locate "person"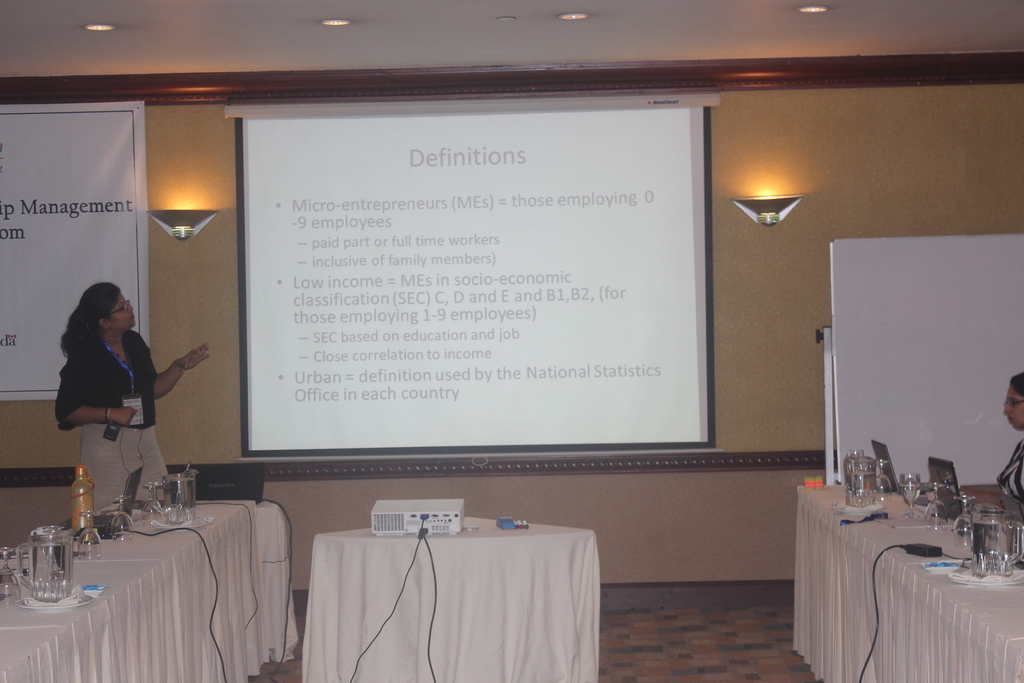
rect(960, 366, 1023, 519)
